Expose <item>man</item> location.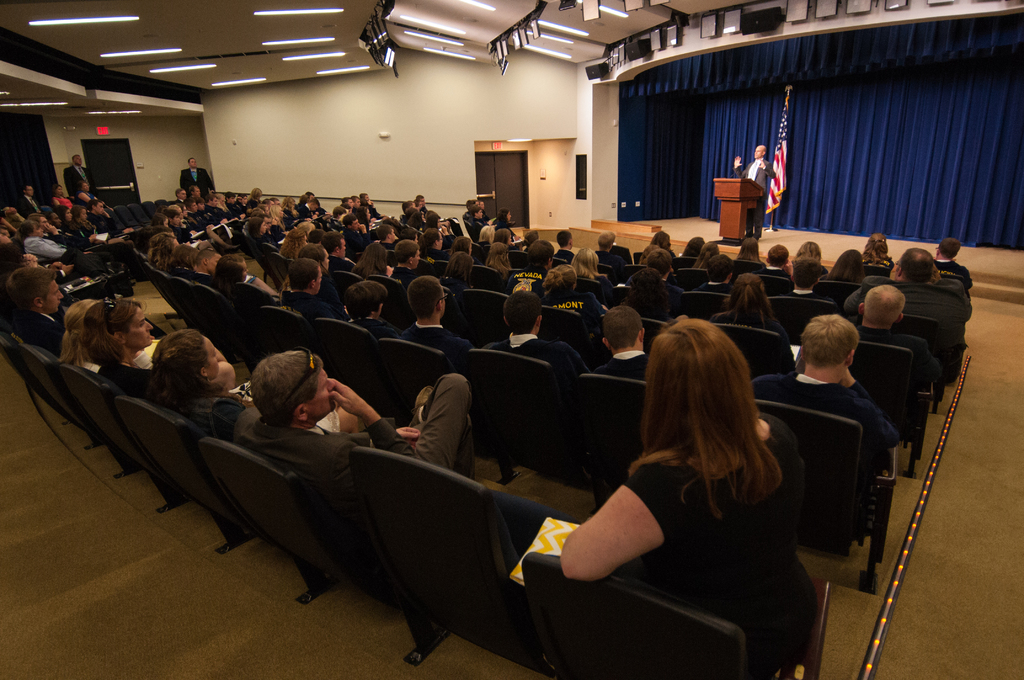
Exposed at crop(792, 281, 939, 391).
